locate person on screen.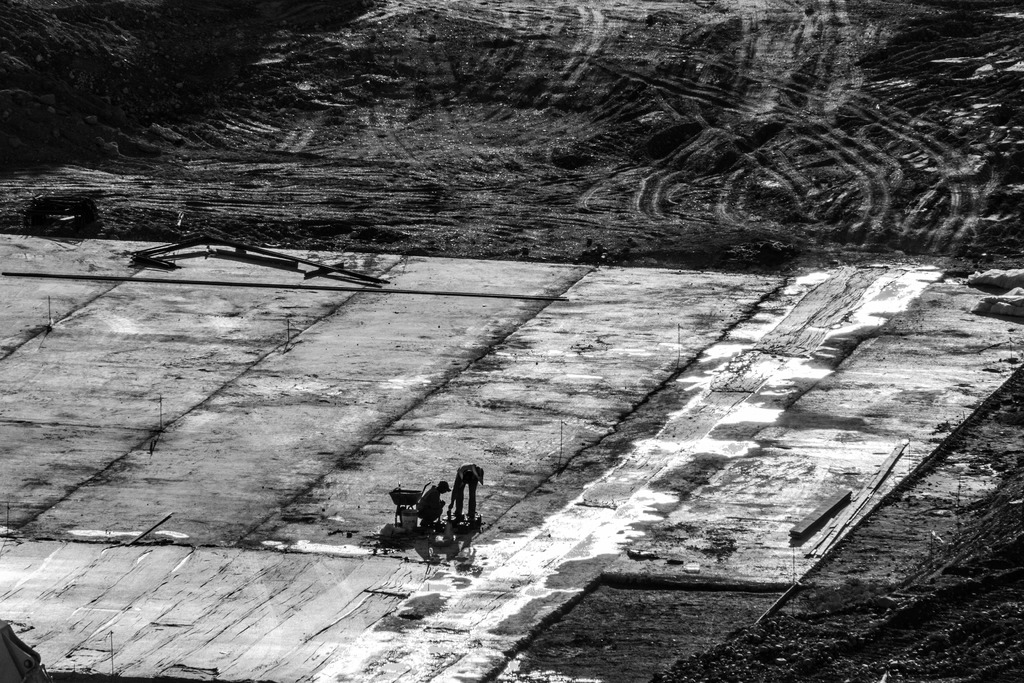
On screen at [left=417, top=477, right=448, bottom=536].
